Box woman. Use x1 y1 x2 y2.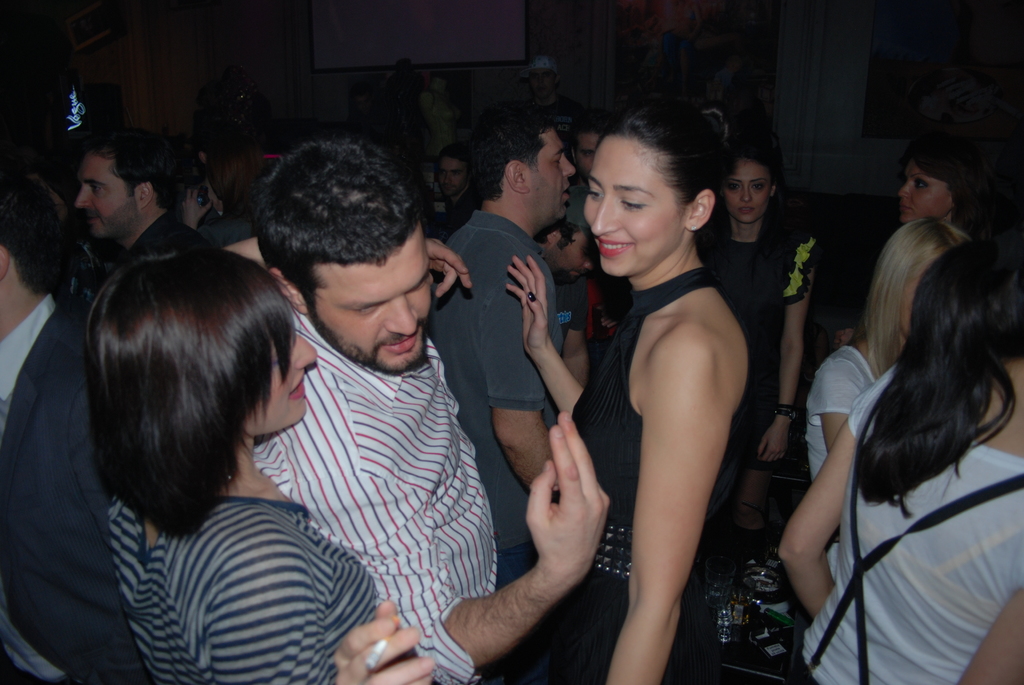
507 101 772 684.
